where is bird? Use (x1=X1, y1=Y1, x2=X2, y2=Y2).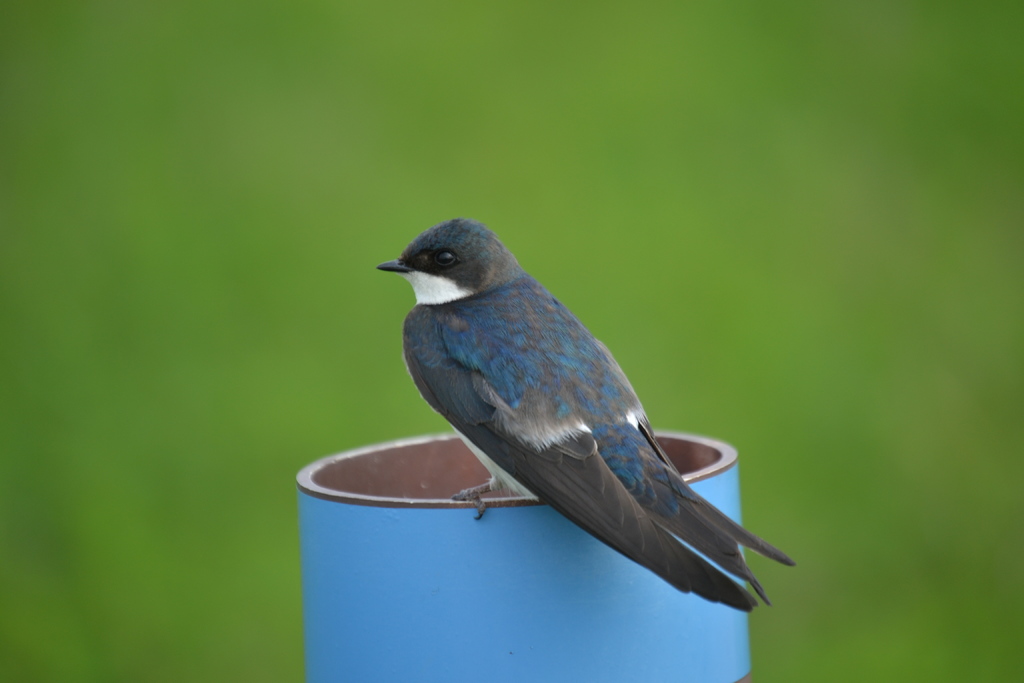
(x1=374, y1=219, x2=800, y2=613).
